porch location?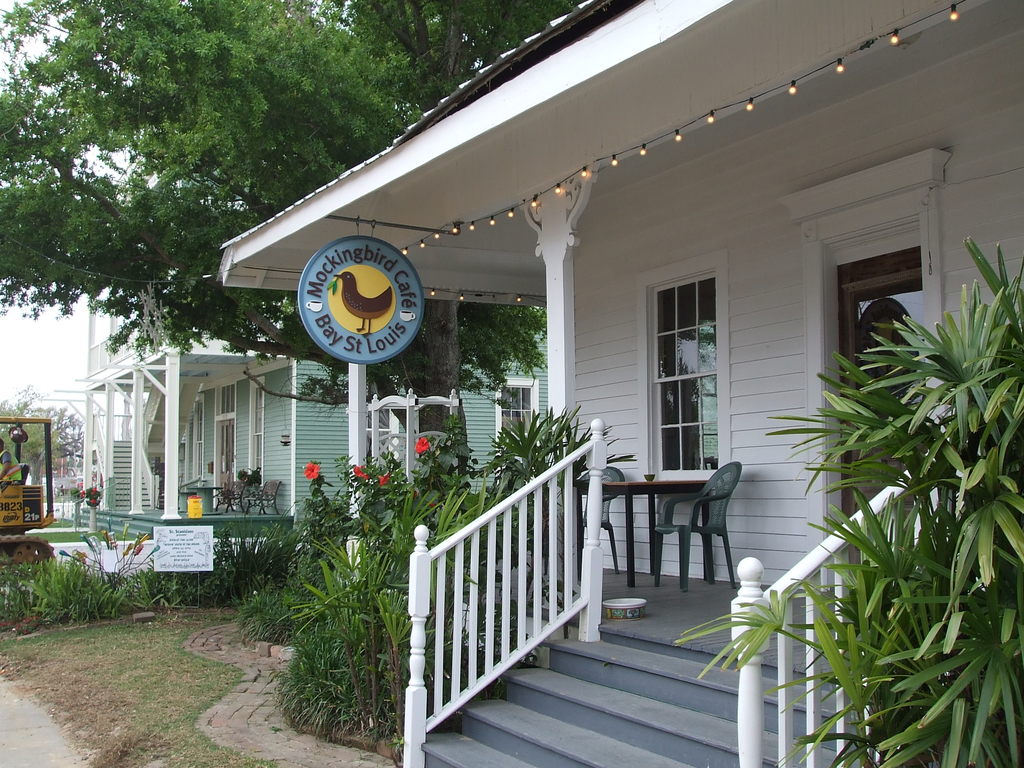
[x1=349, y1=540, x2=877, y2=767]
